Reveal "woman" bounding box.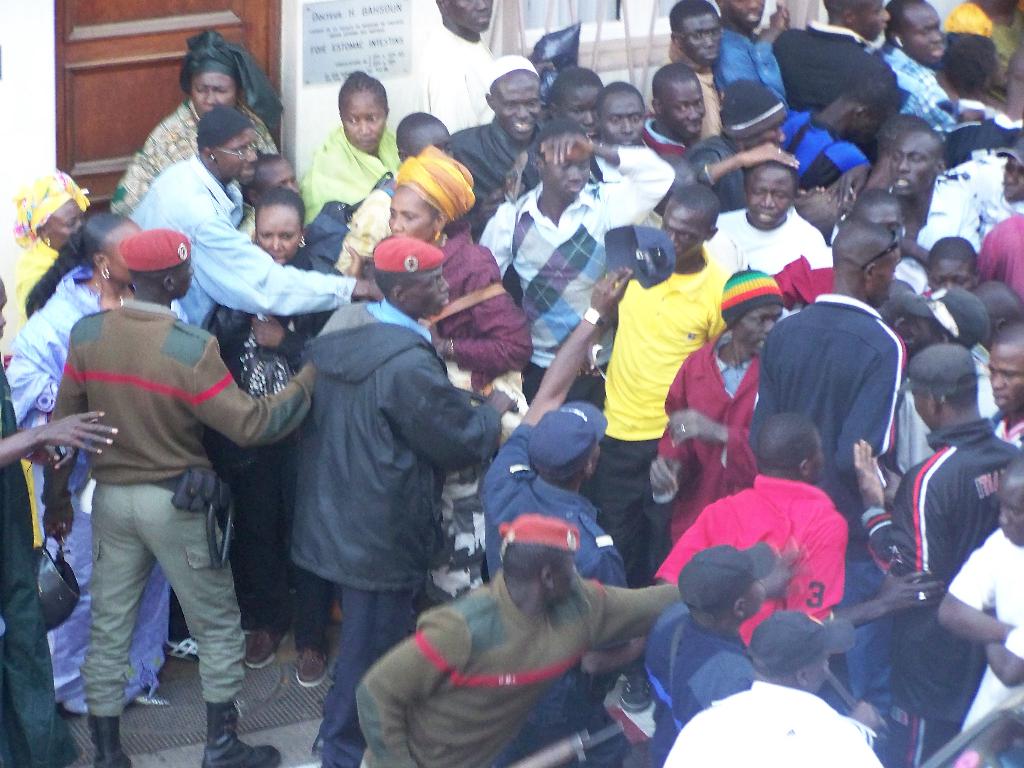
Revealed: (x1=113, y1=30, x2=288, y2=217).
